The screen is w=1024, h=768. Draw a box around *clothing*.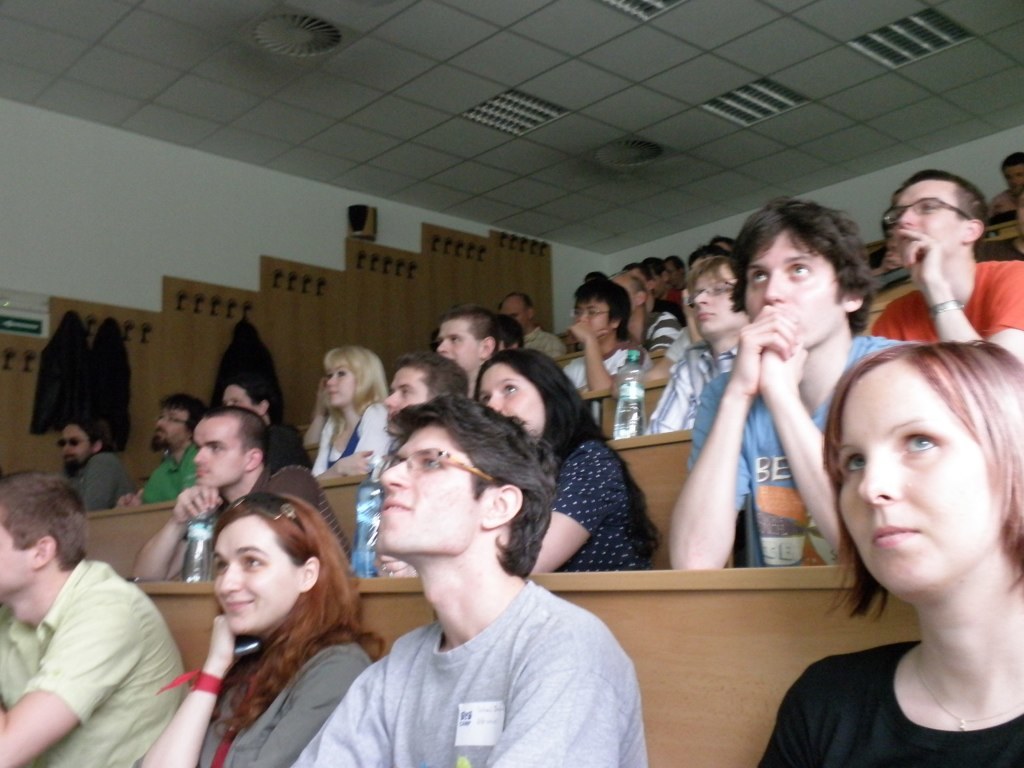
locate(521, 324, 569, 362).
